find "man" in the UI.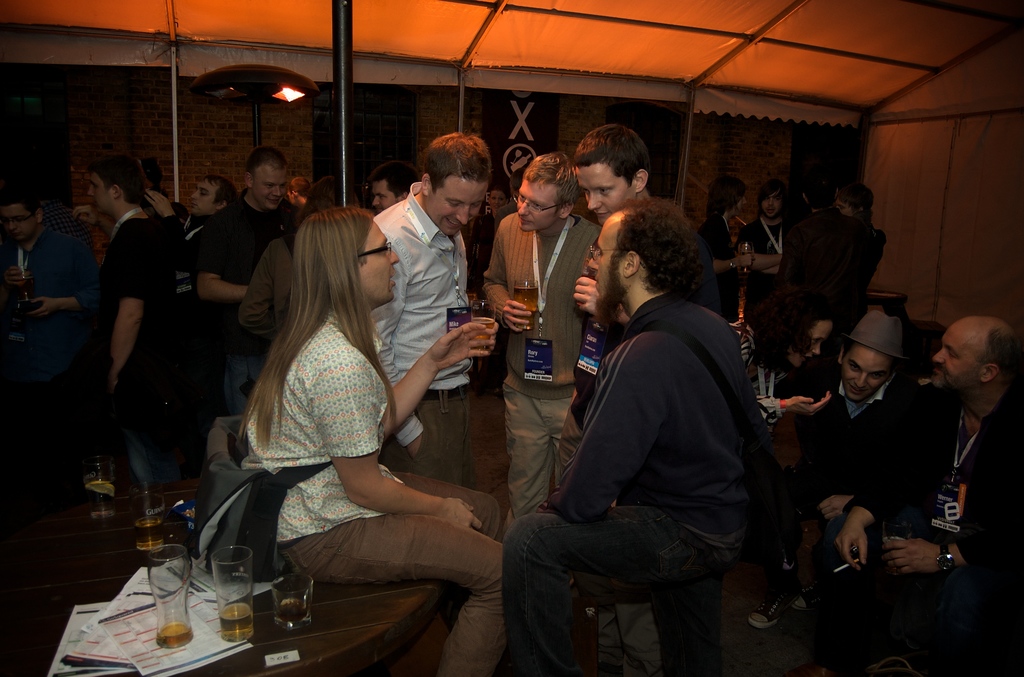
UI element at 788, 176, 870, 307.
